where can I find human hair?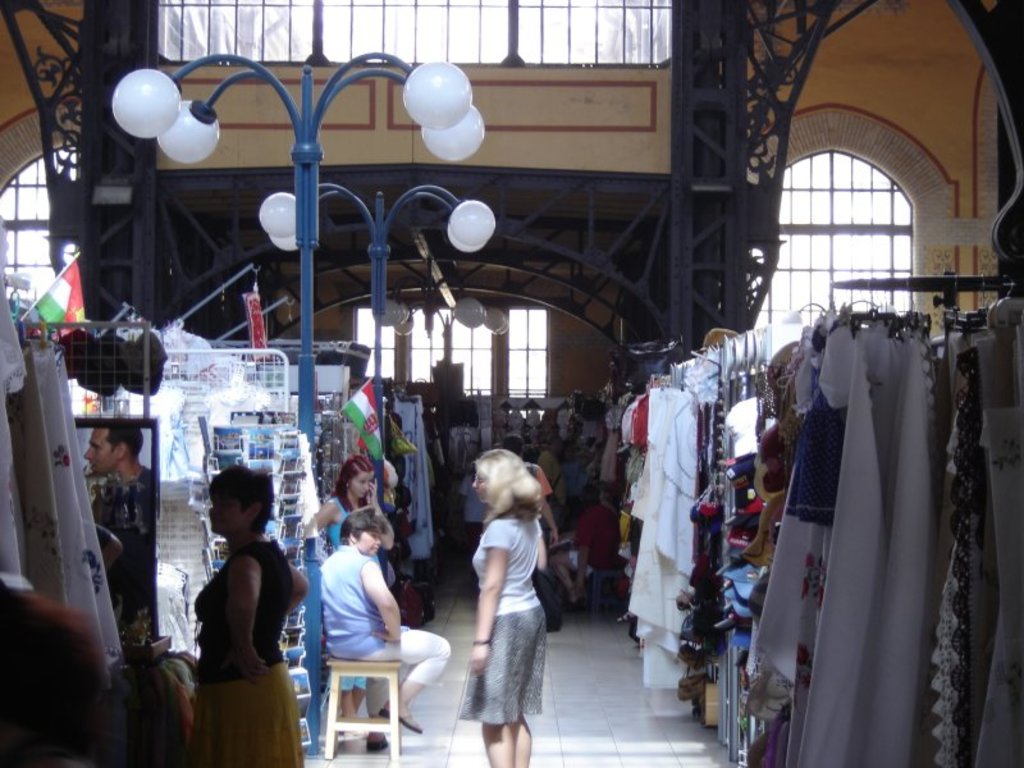
You can find it at locate(471, 445, 545, 535).
